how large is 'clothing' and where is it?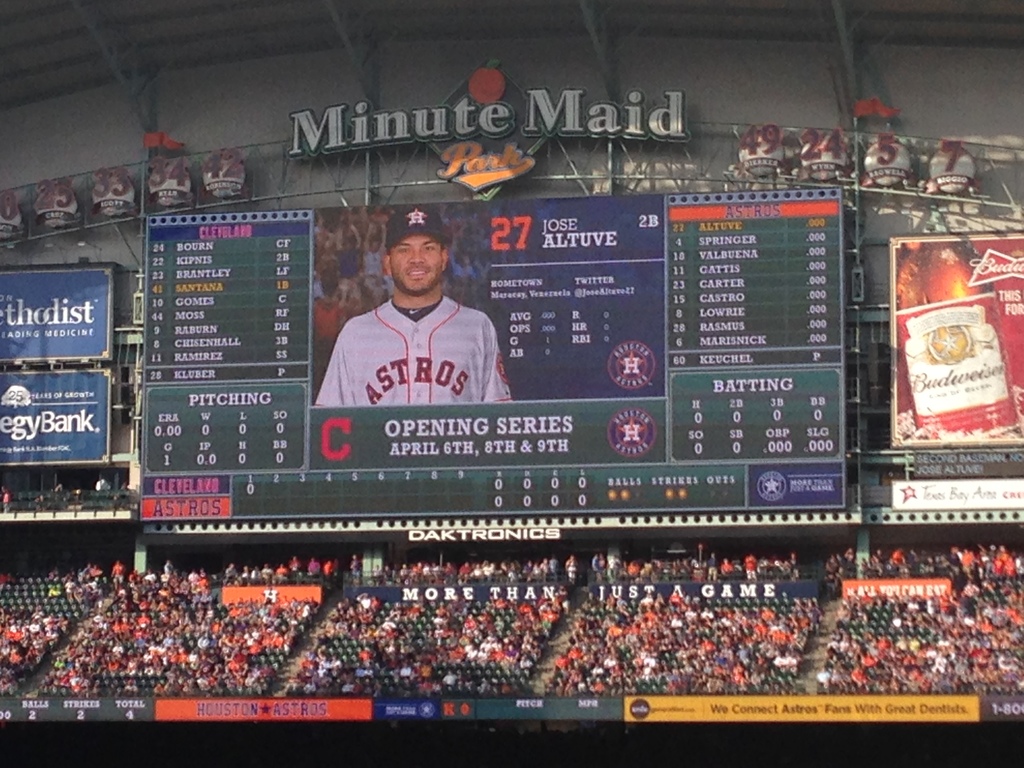
Bounding box: x1=312, y1=296, x2=514, y2=409.
